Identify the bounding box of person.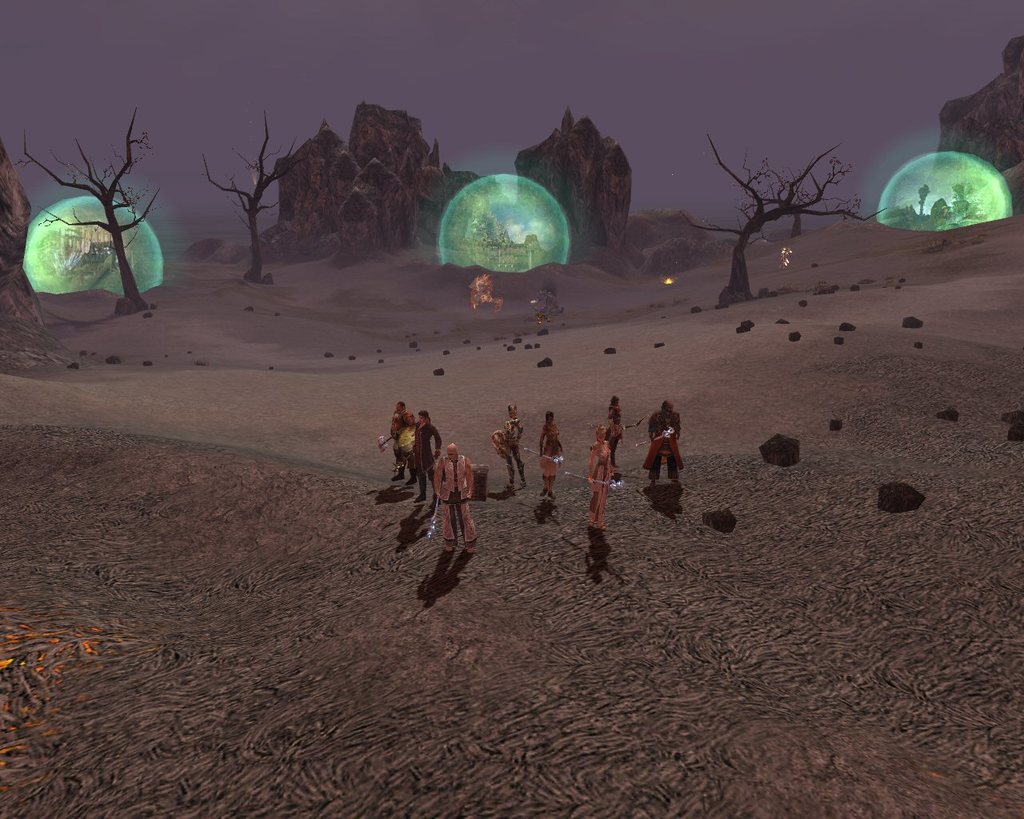
left=417, top=410, right=441, bottom=505.
